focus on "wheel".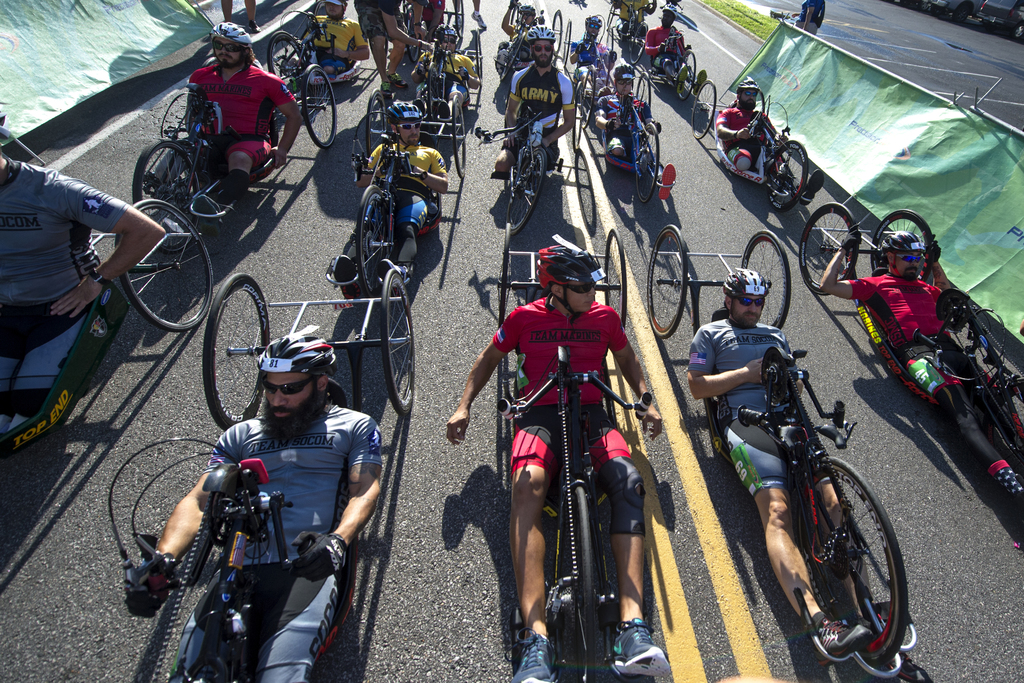
Focused at (204, 272, 269, 430).
